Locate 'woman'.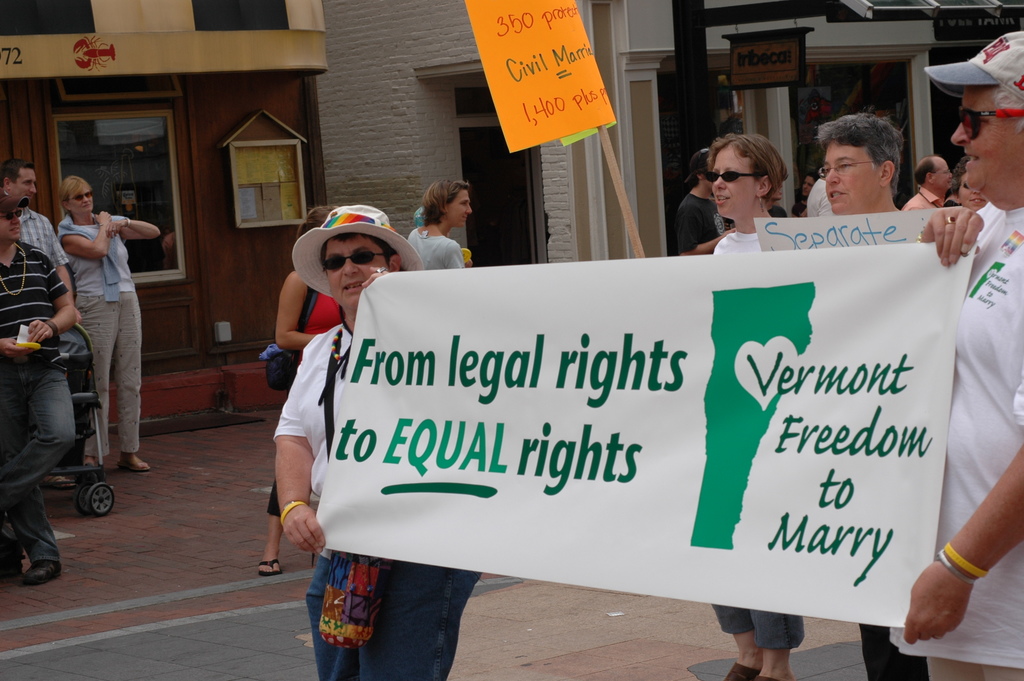
Bounding box: 255,205,343,579.
